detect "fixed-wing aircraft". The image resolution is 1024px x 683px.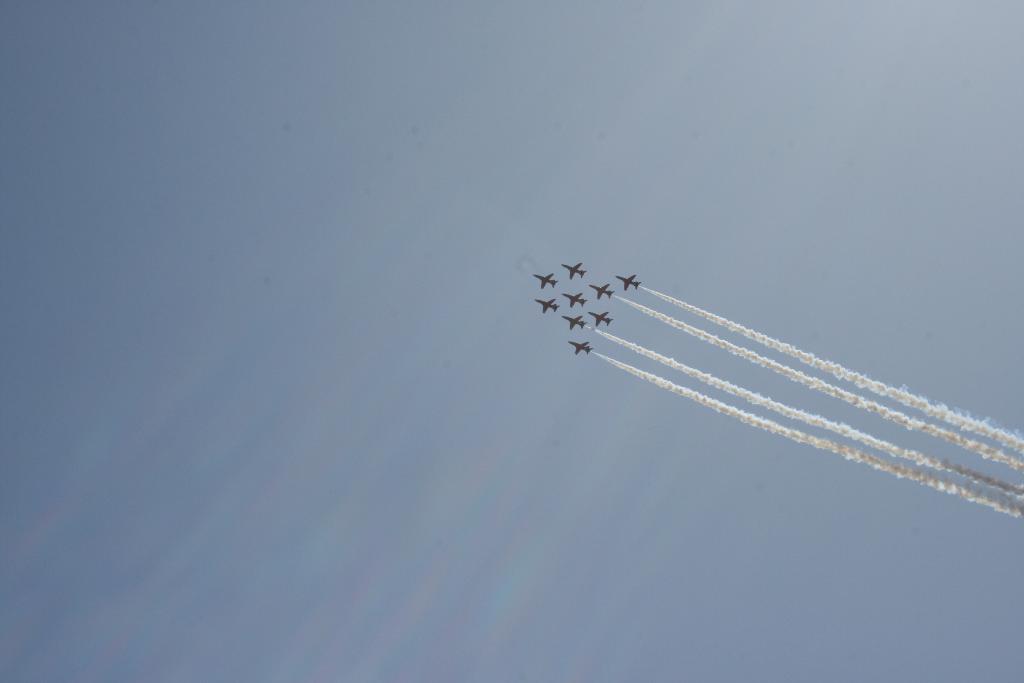
left=563, top=316, right=588, bottom=328.
